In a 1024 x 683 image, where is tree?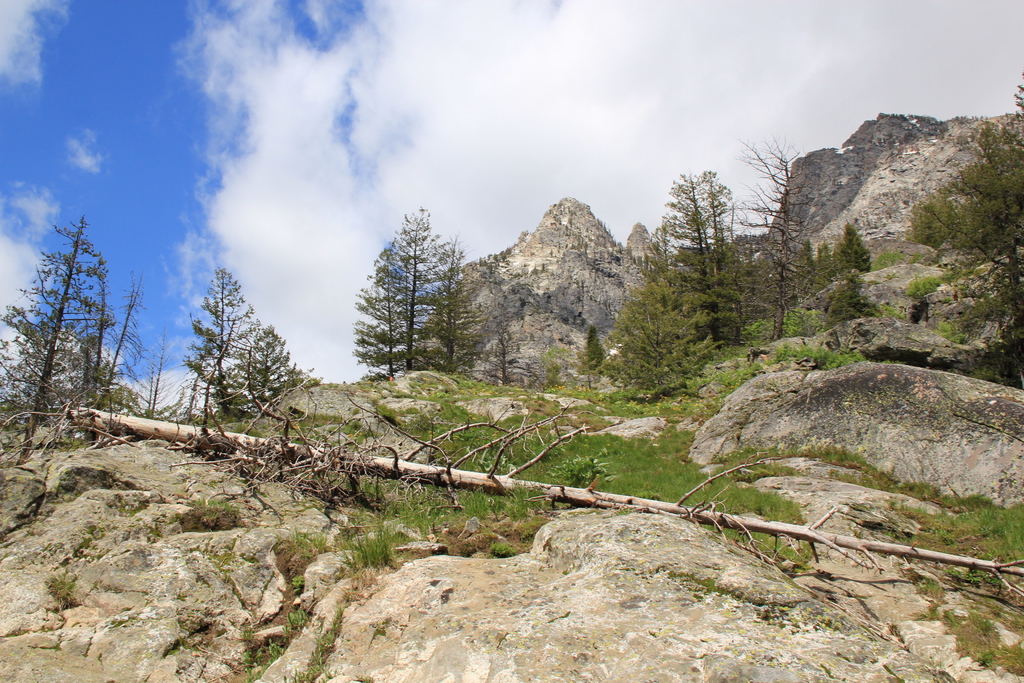
[572, 320, 605, 397].
